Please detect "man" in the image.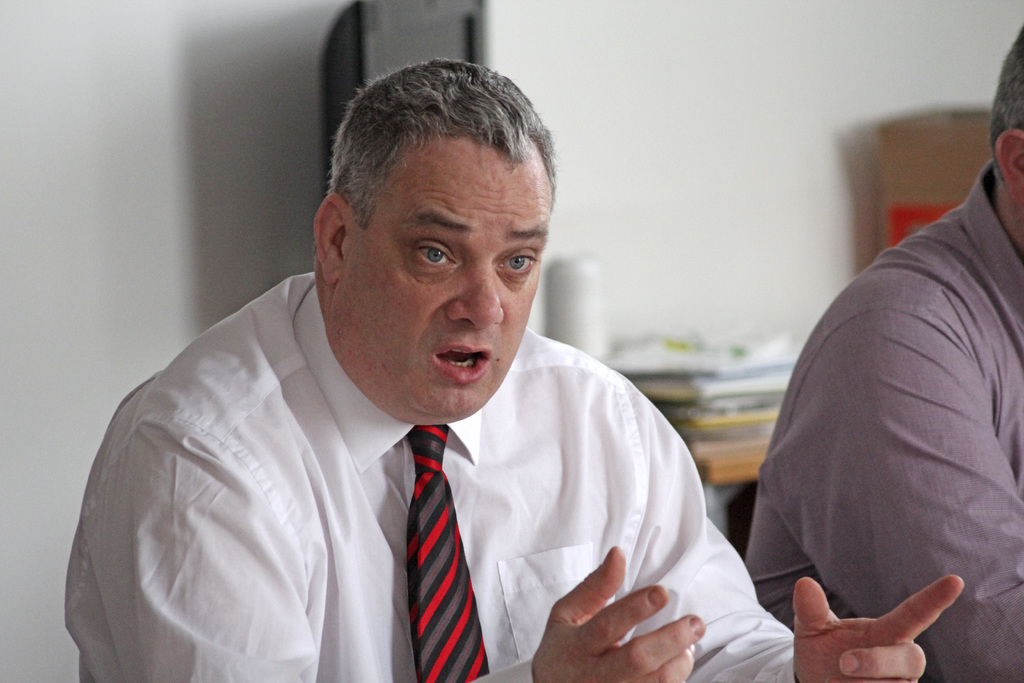
bbox(703, 153, 1023, 682).
